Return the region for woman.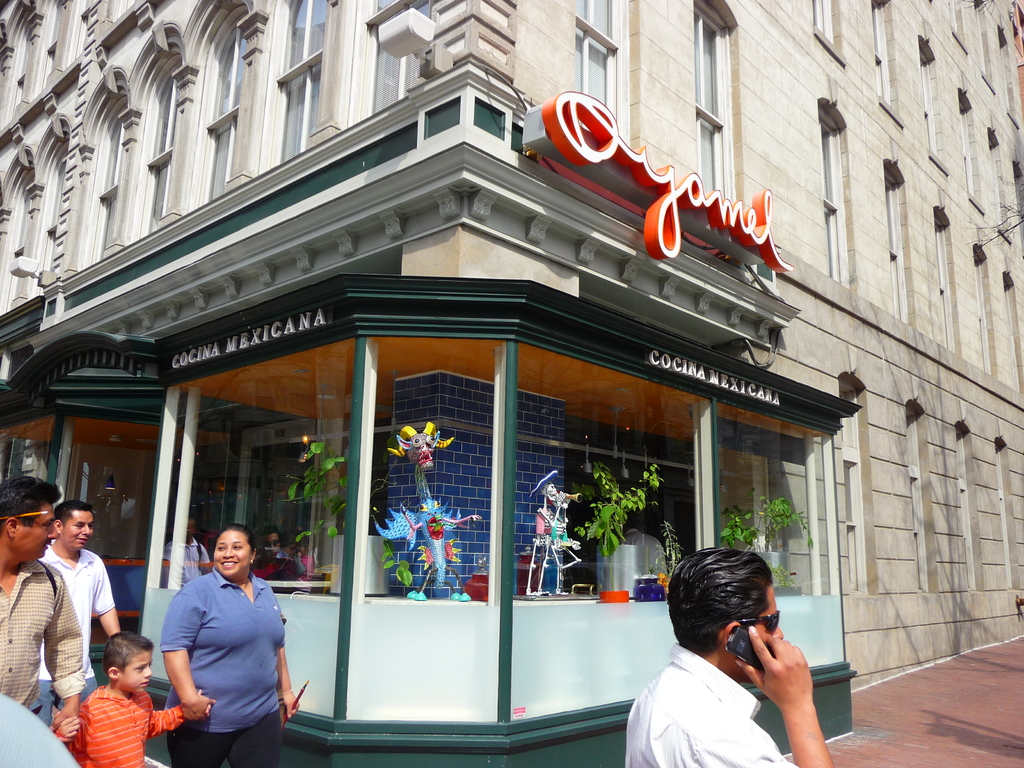
[x1=157, y1=525, x2=300, y2=767].
